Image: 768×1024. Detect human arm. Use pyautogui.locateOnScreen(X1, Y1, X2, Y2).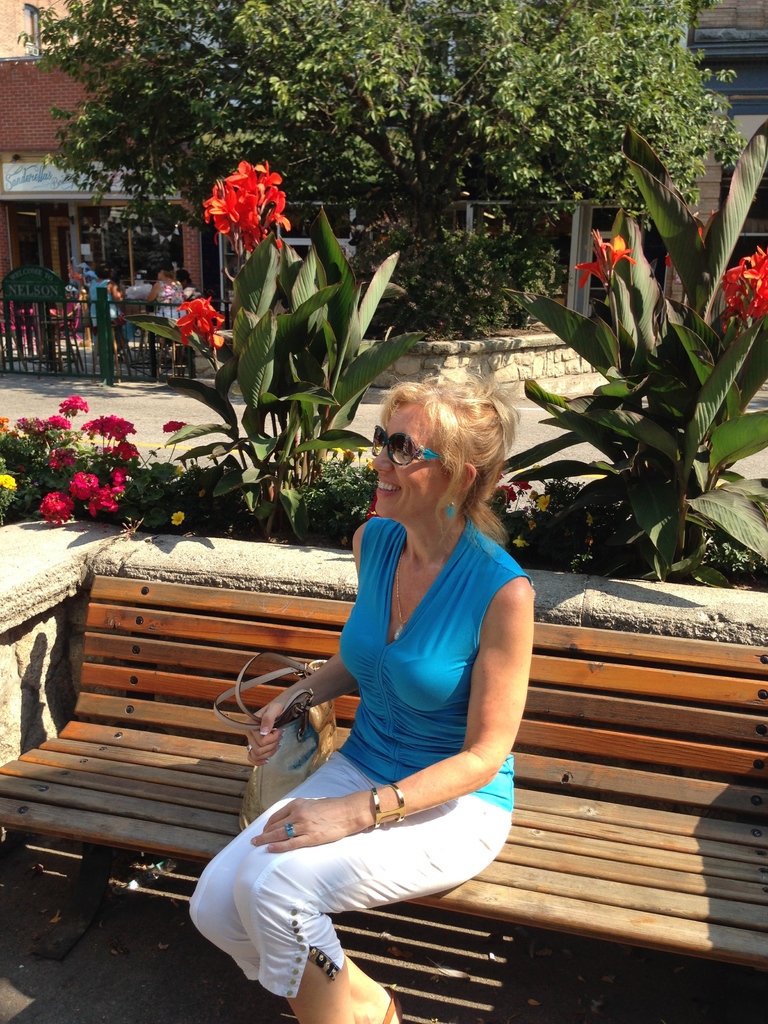
pyautogui.locateOnScreen(245, 520, 360, 769).
